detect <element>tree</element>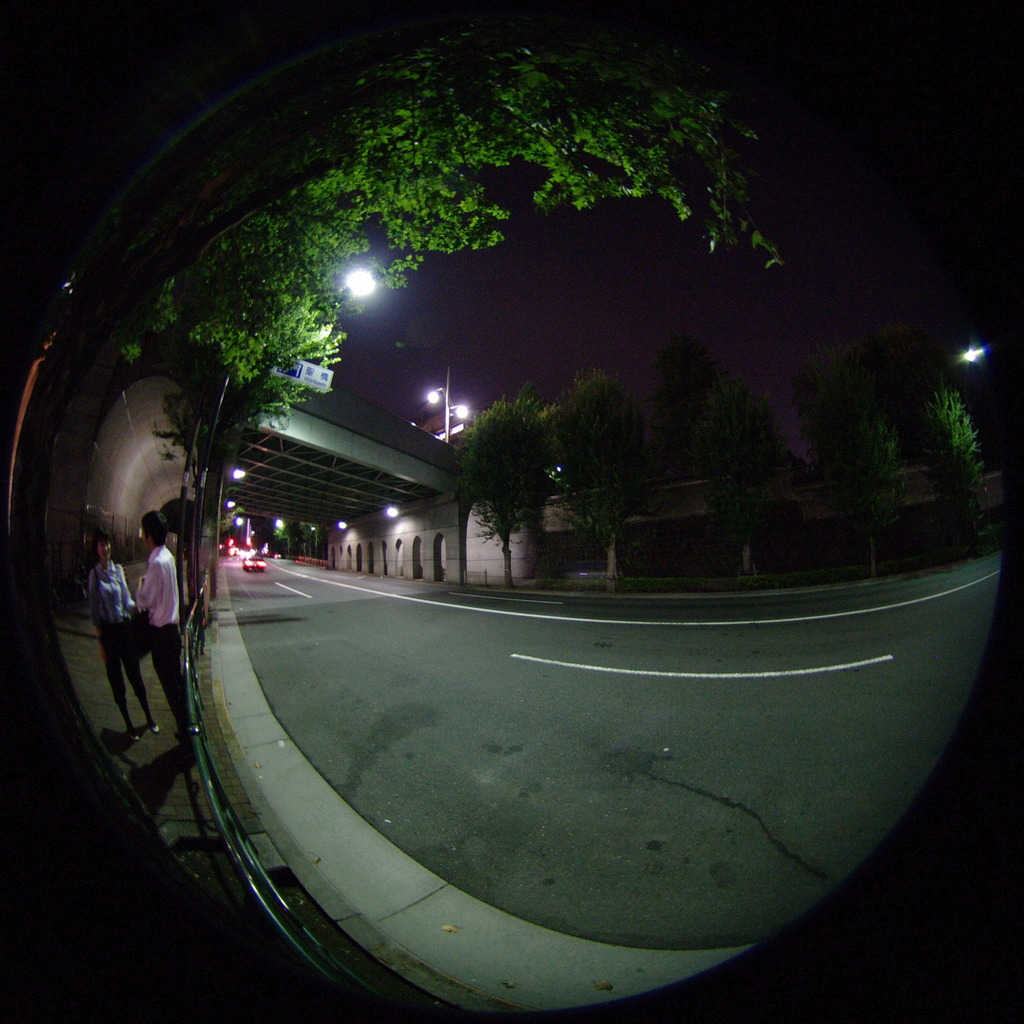
[x1=692, y1=381, x2=783, y2=579]
